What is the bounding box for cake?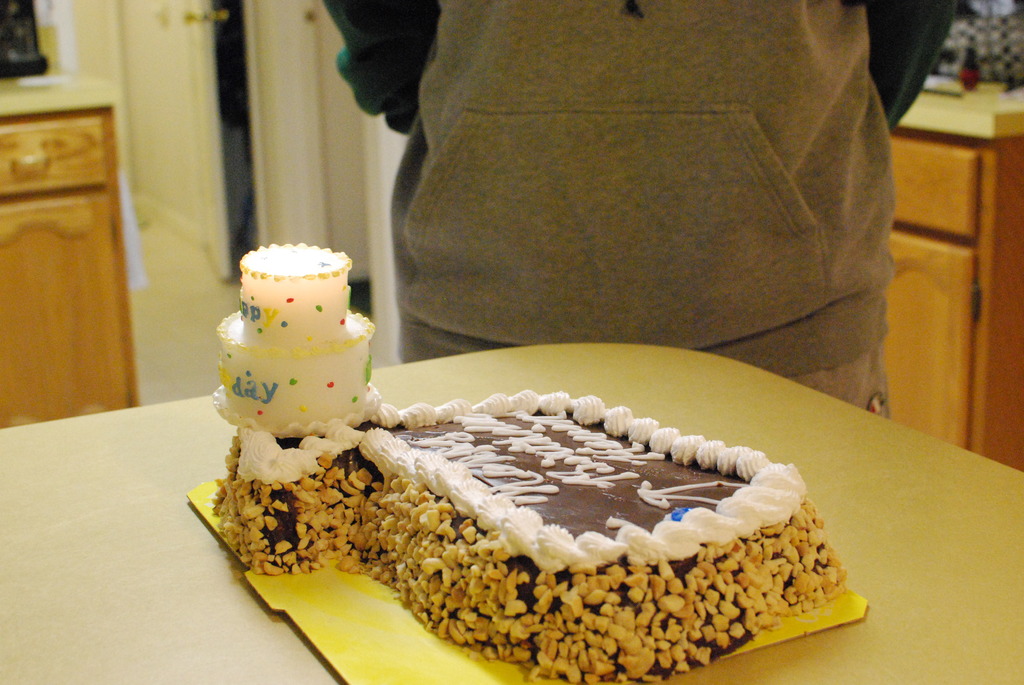
region(210, 242, 376, 435).
